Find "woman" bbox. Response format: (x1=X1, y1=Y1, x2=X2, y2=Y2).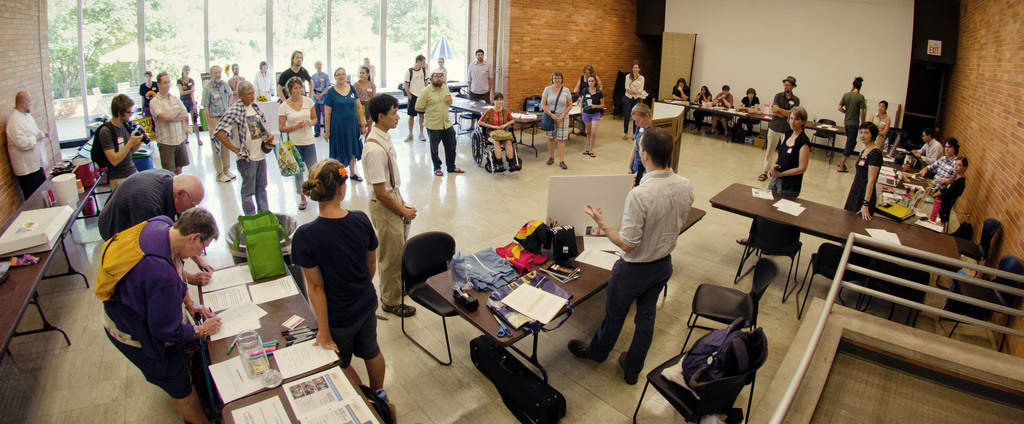
(x1=935, y1=157, x2=969, y2=227).
